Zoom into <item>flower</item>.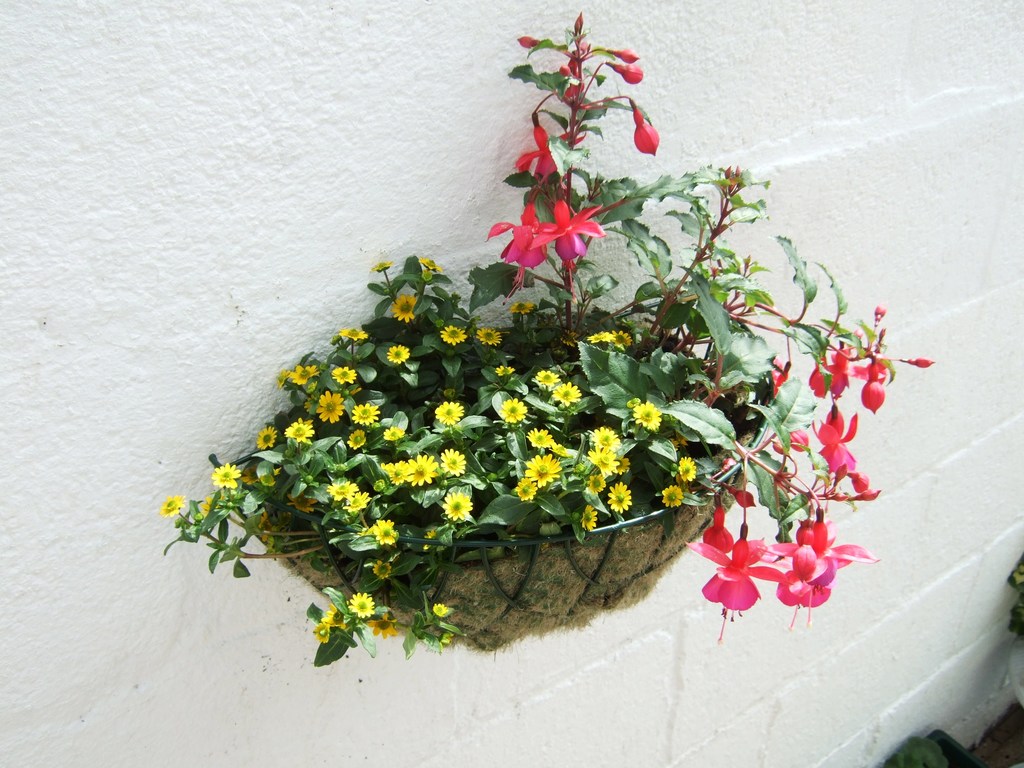
Zoom target: 371, 516, 396, 547.
